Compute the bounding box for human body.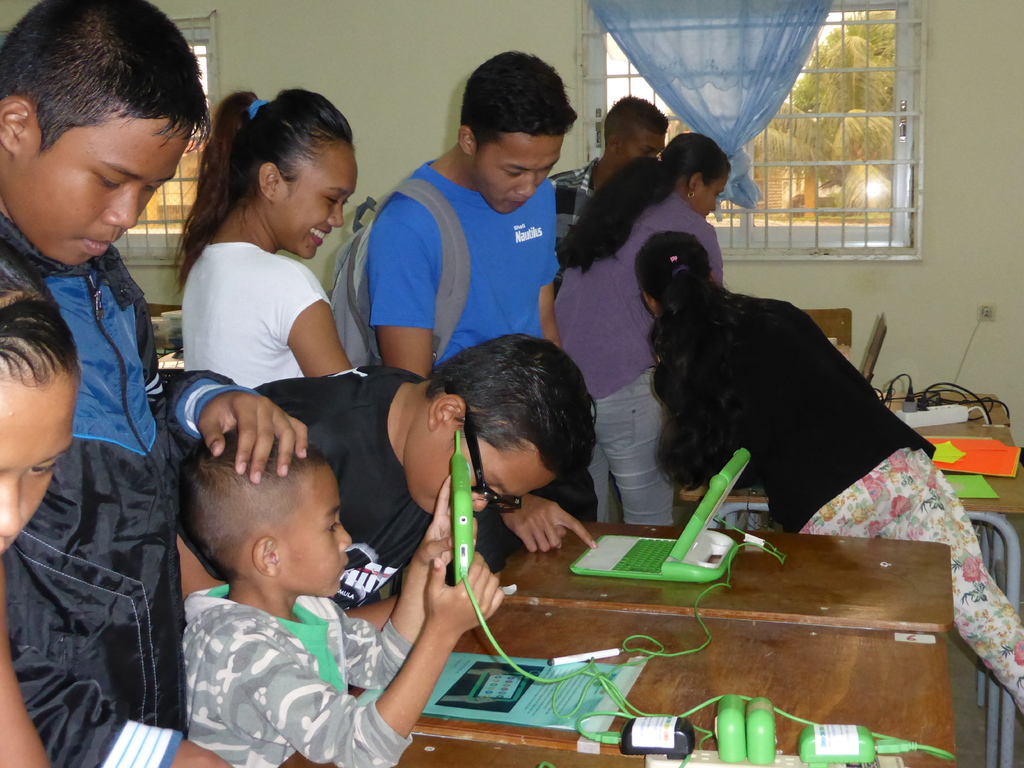
<region>335, 161, 570, 346</region>.
